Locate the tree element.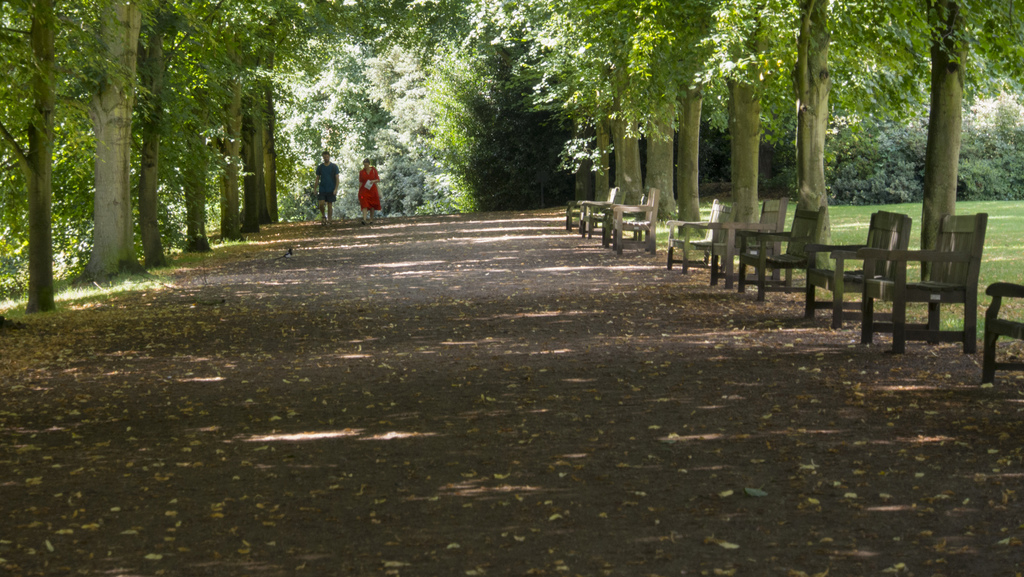
Element bbox: {"left": 189, "top": 0, "right": 467, "bottom": 252}.
